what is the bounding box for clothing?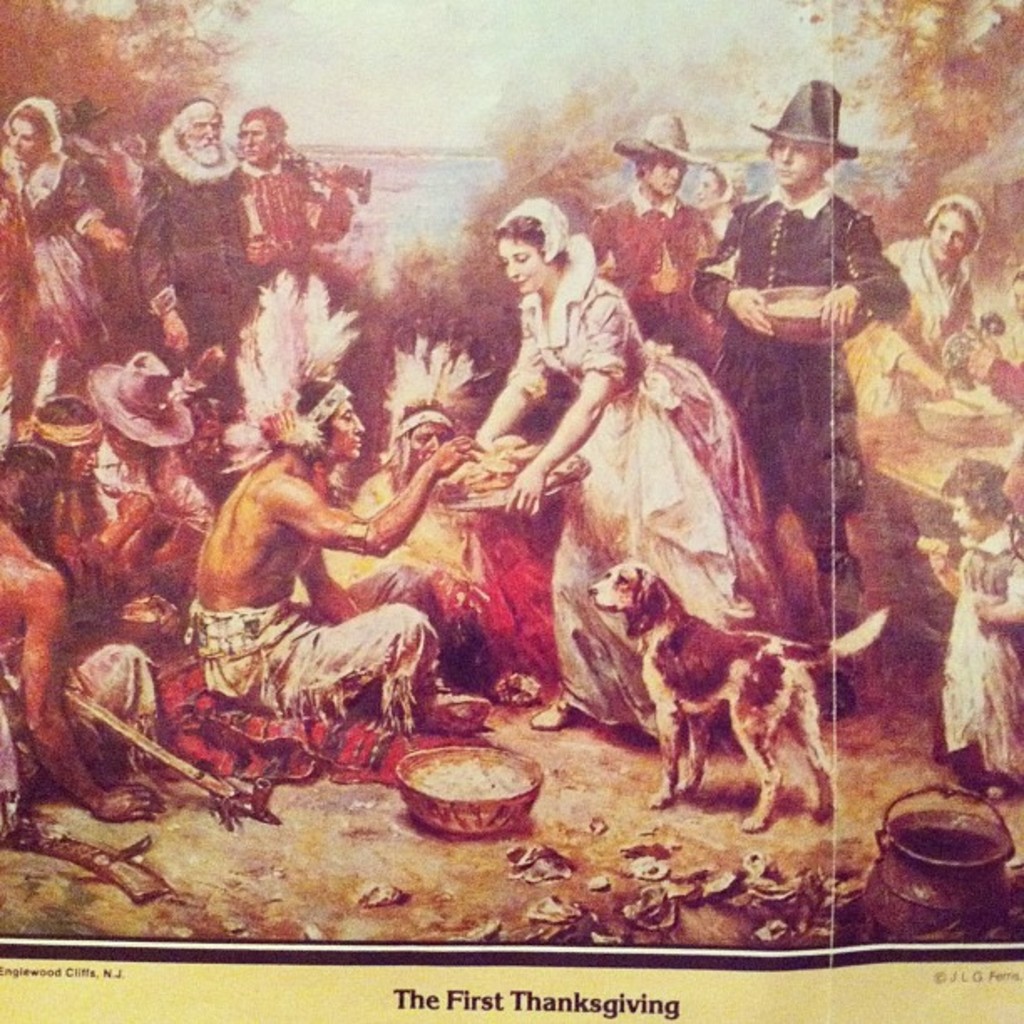
rect(0, 636, 164, 825).
